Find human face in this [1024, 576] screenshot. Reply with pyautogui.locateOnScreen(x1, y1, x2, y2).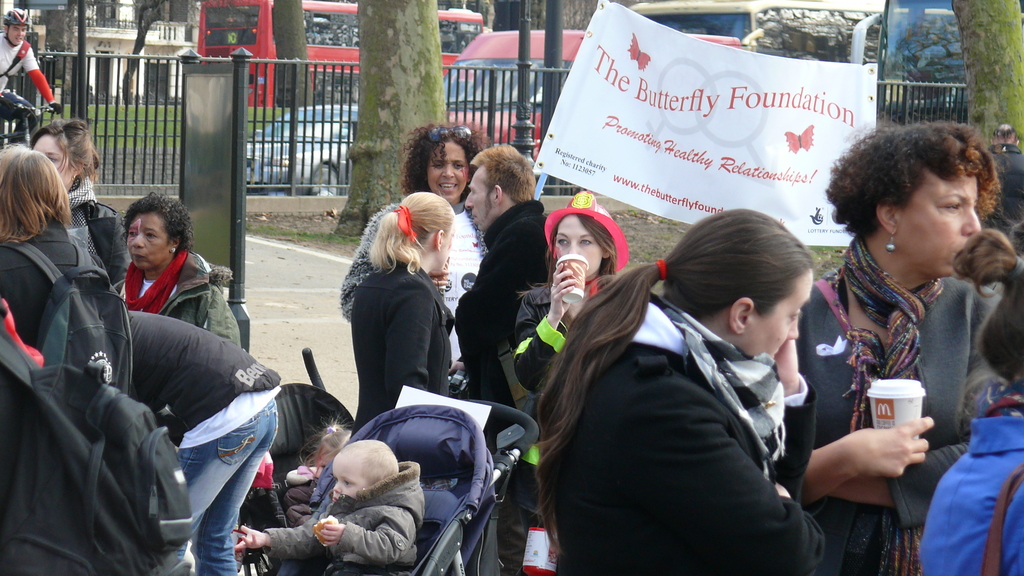
pyautogui.locateOnScreen(405, 127, 472, 188).
